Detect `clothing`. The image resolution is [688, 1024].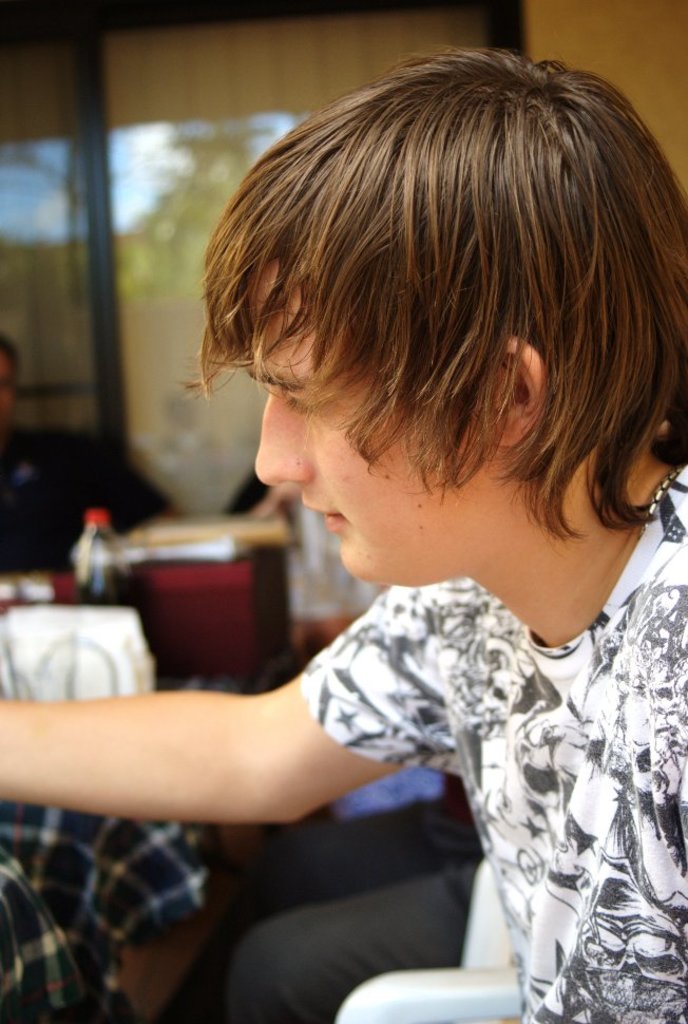
(left=276, top=515, right=687, bottom=986).
